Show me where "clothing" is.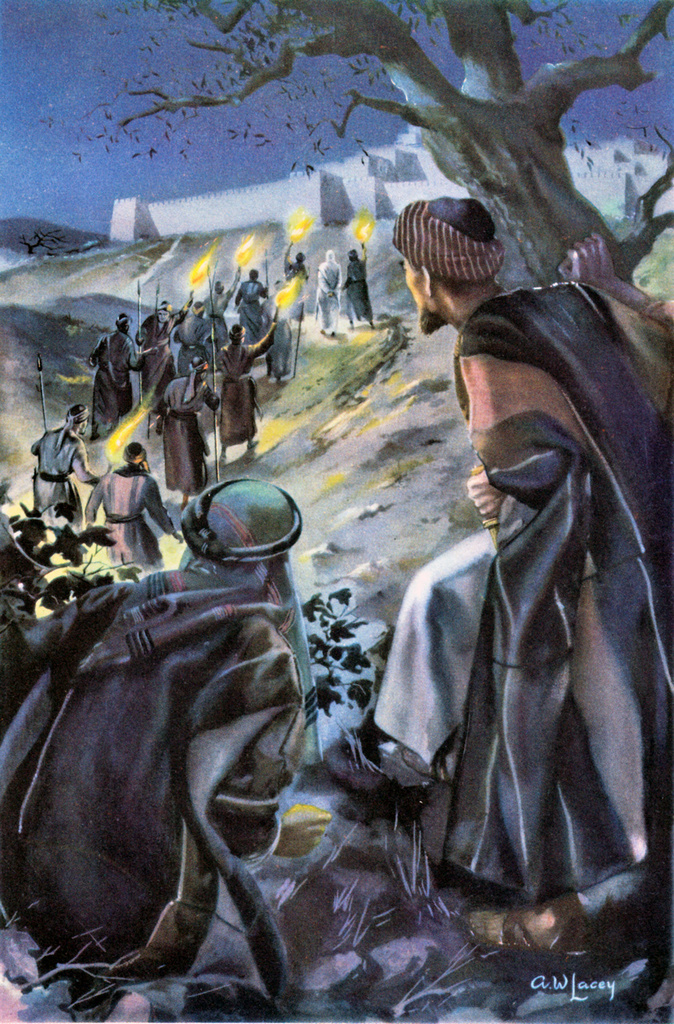
"clothing" is at (162,376,222,492).
